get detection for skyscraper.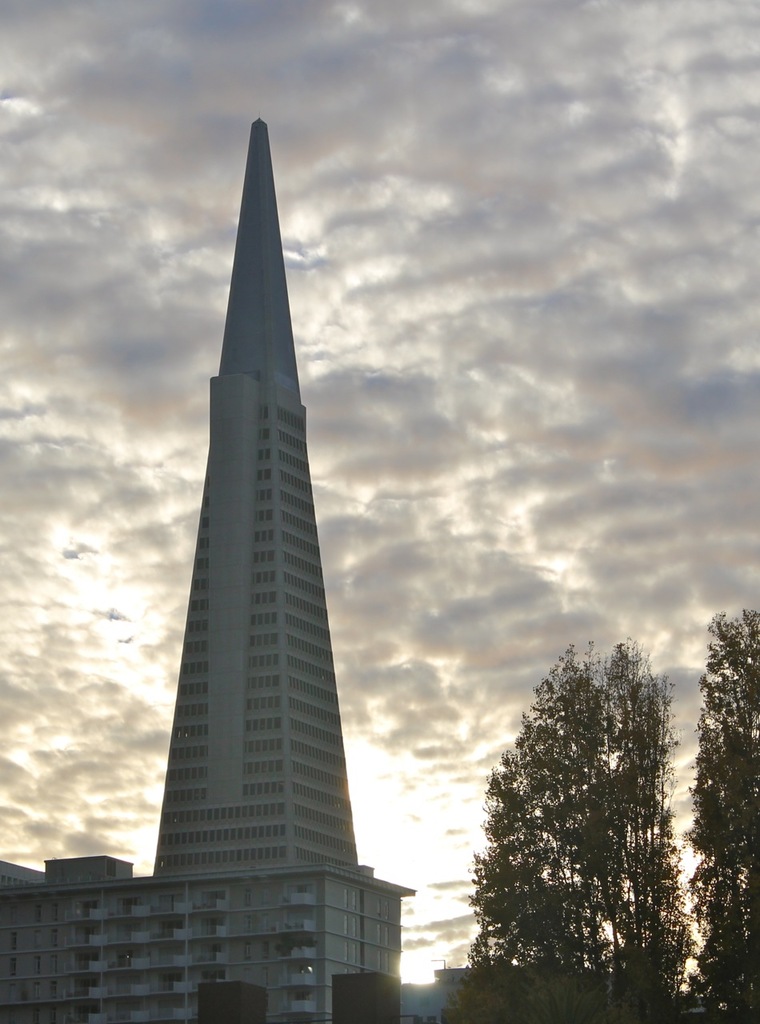
Detection: detection(113, 119, 391, 968).
